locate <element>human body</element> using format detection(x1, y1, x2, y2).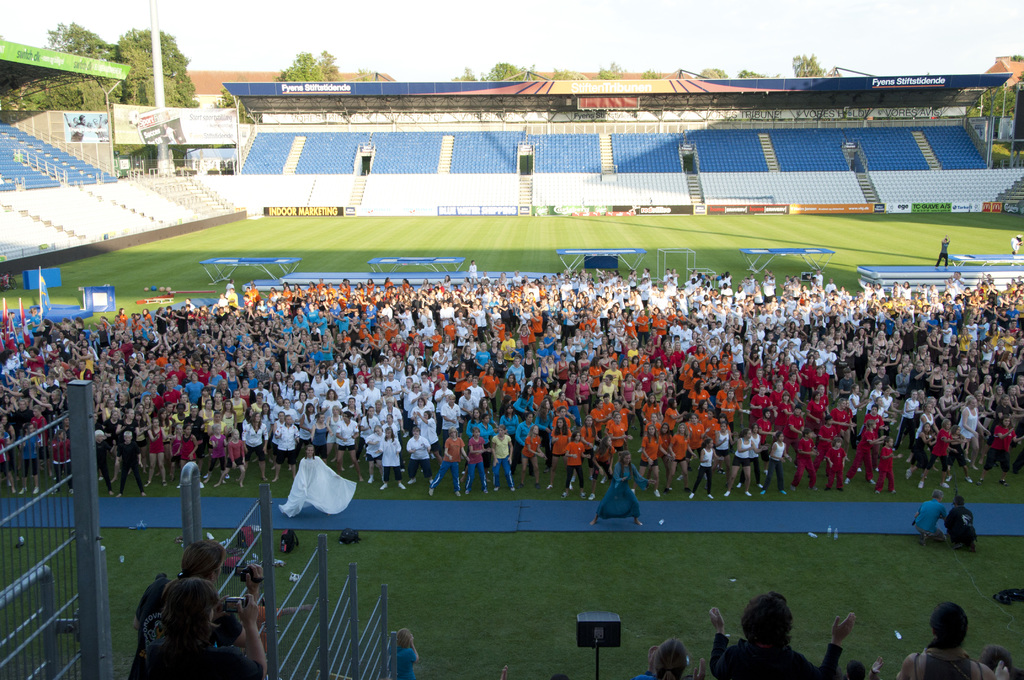
detection(883, 348, 905, 365).
